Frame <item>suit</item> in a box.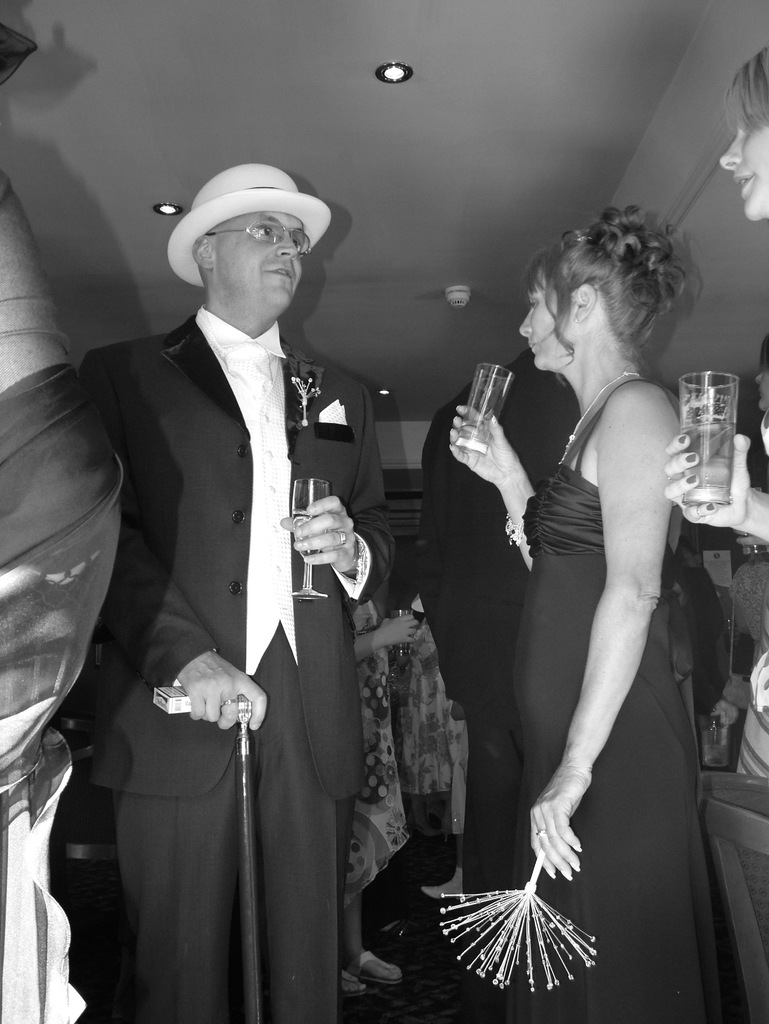
{"x1": 56, "y1": 136, "x2": 404, "y2": 1007}.
